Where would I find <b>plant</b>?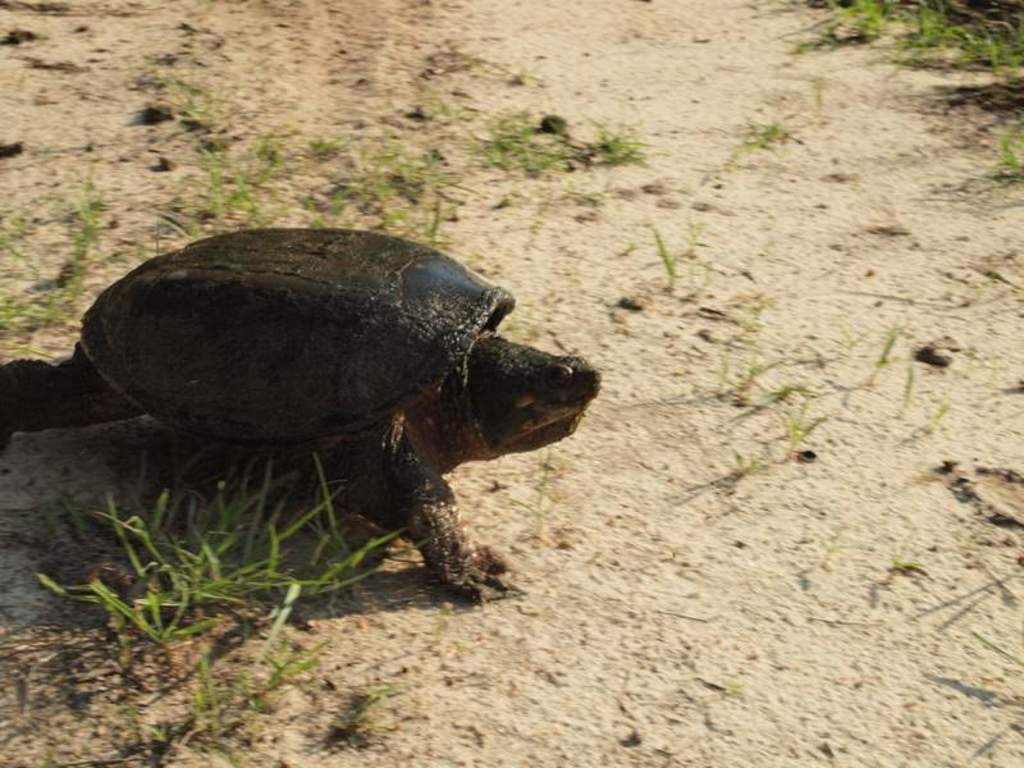
At (left=781, top=397, right=835, bottom=466).
